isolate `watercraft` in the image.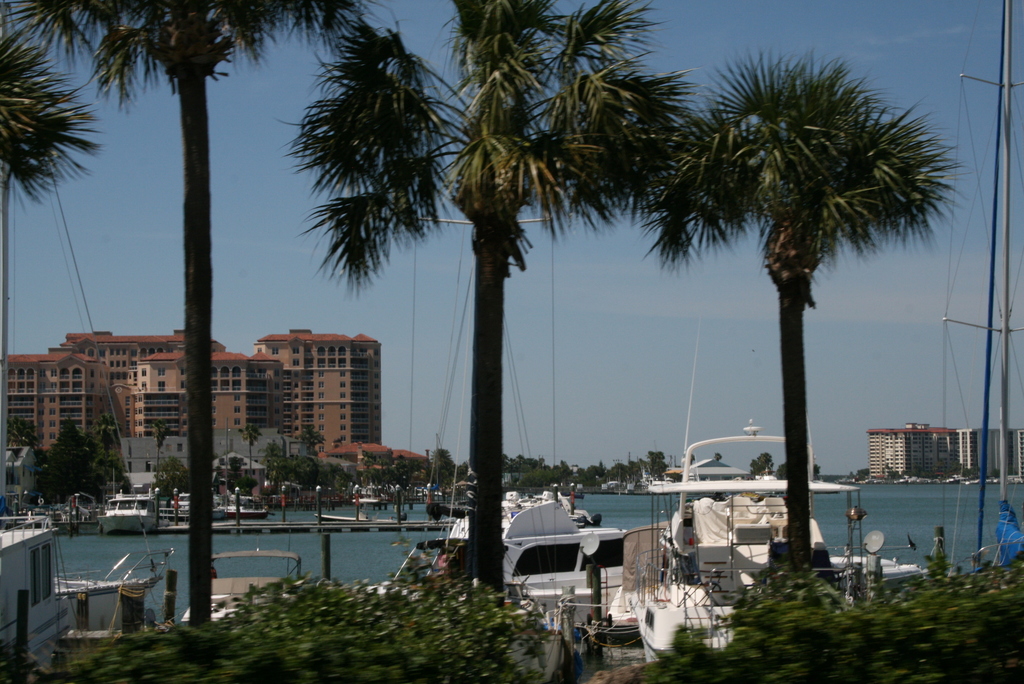
Isolated region: bbox=[0, 511, 180, 683].
